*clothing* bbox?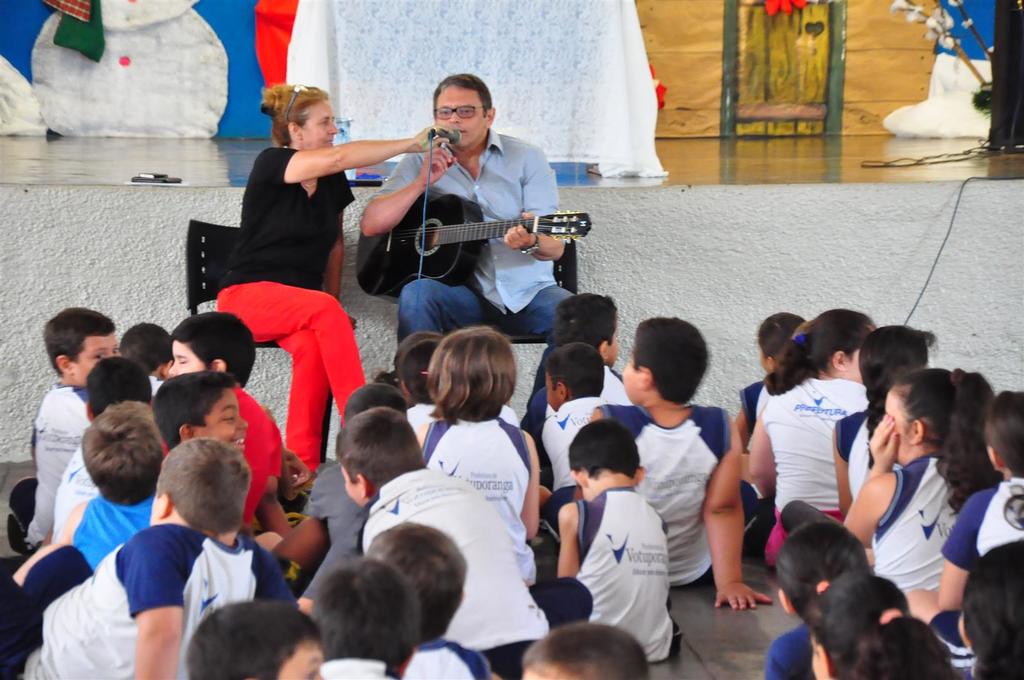
{"x1": 533, "y1": 390, "x2": 608, "y2": 496}
